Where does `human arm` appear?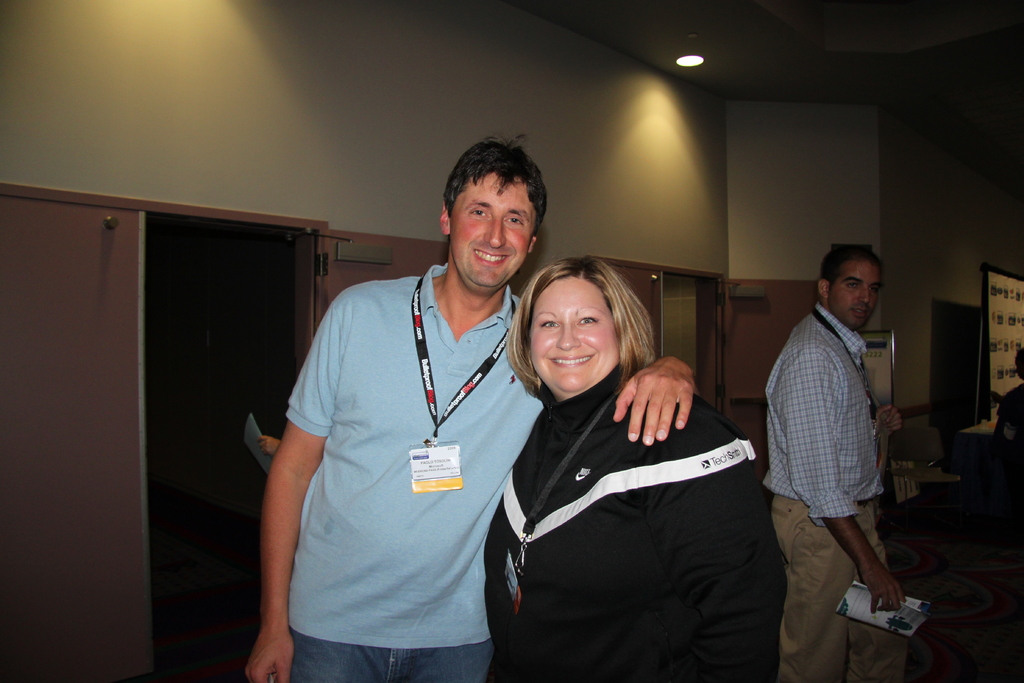
Appears at [left=645, top=467, right=788, bottom=682].
